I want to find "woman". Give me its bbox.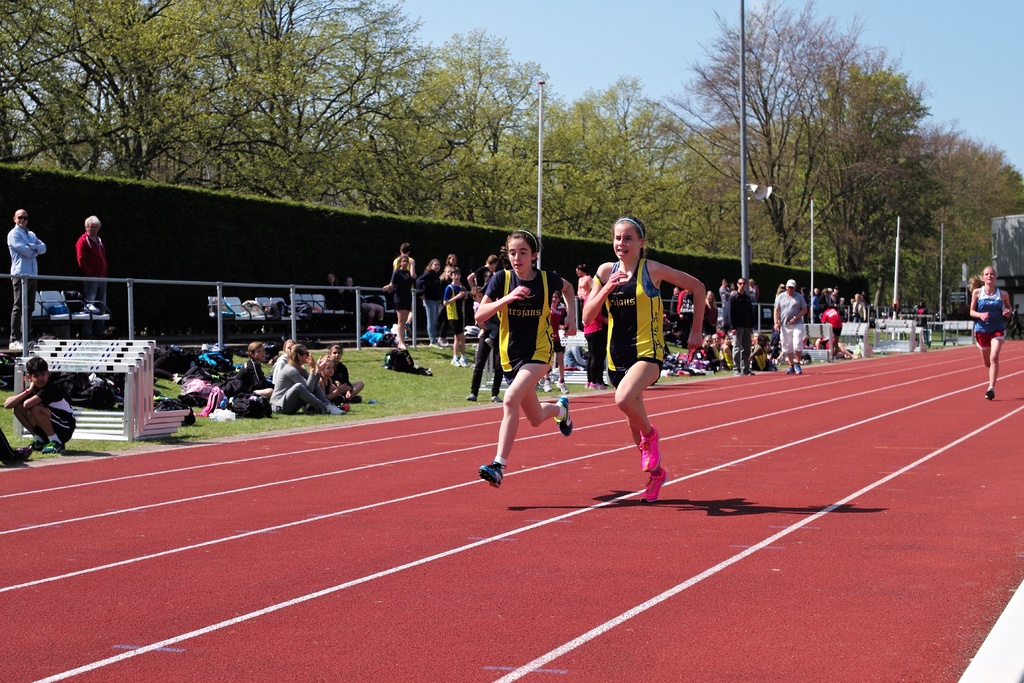
<region>72, 215, 113, 304</region>.
